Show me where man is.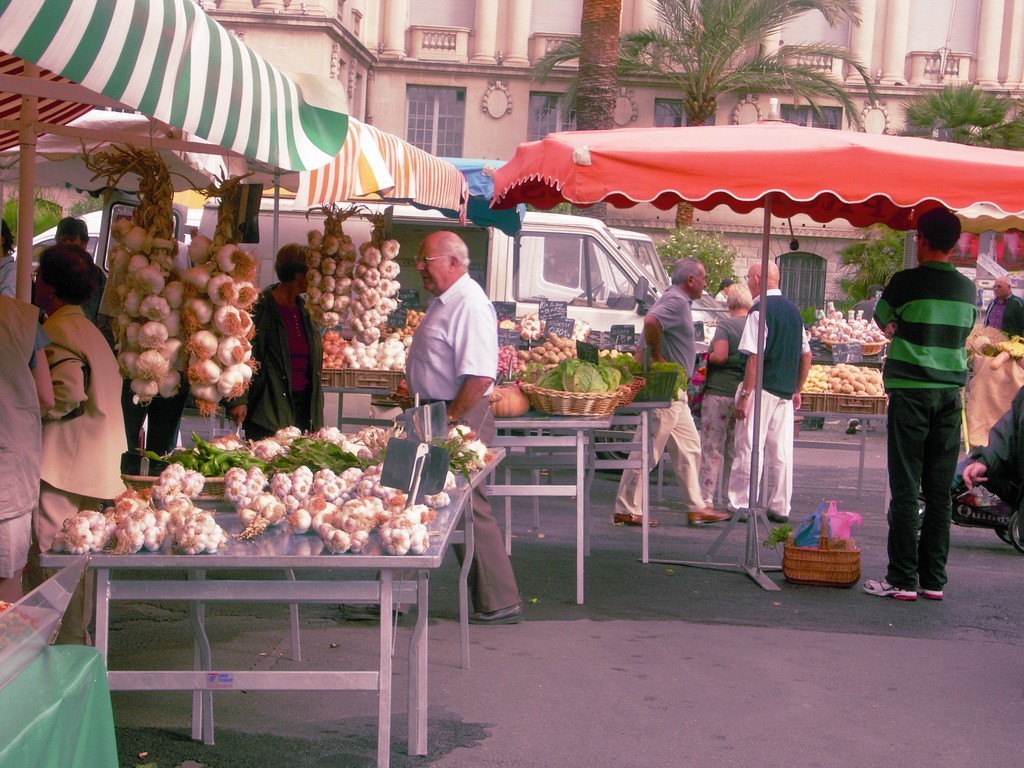
man is at [982,275,1023,344].
